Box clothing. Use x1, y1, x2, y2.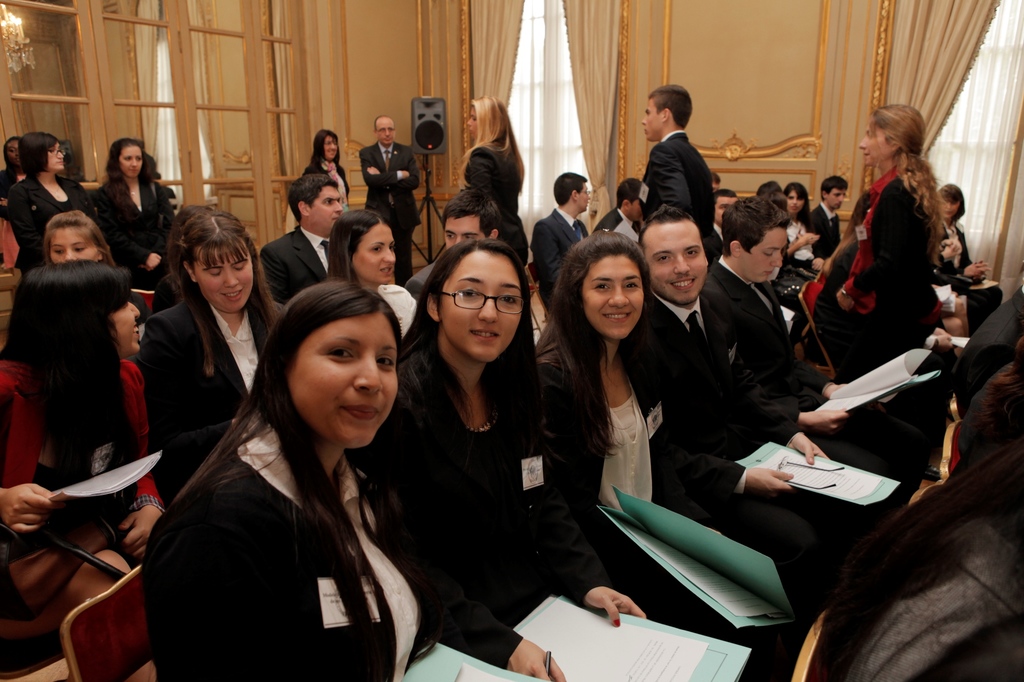
304, 155, 353, 212.
